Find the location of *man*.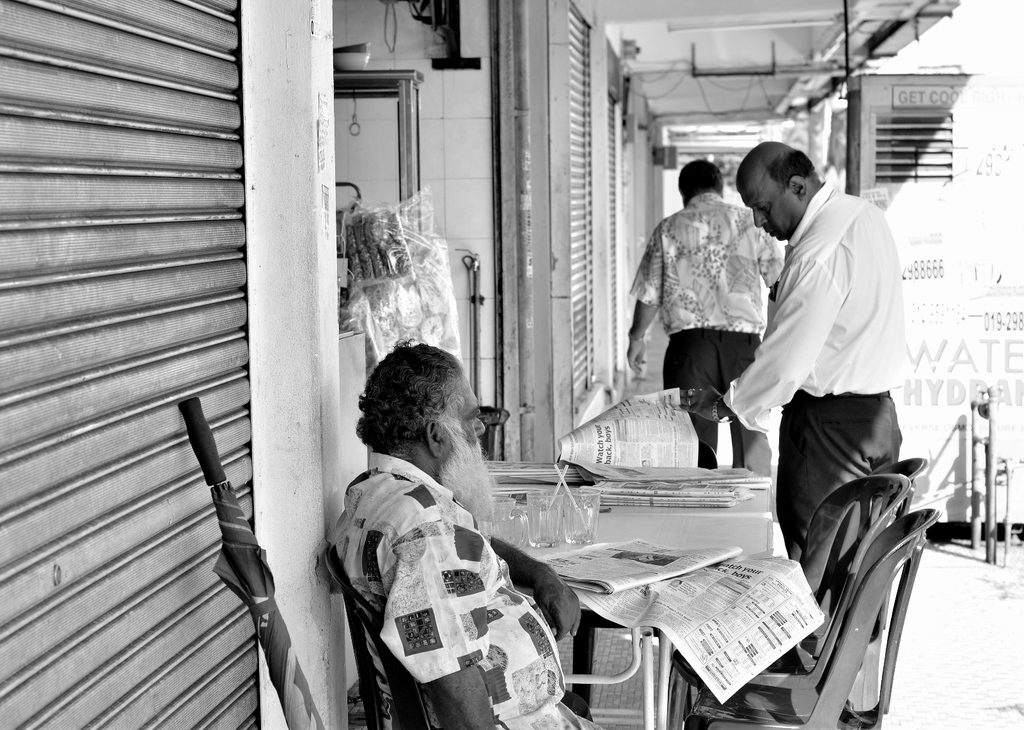
Location: 328, 337, 607, 729.
